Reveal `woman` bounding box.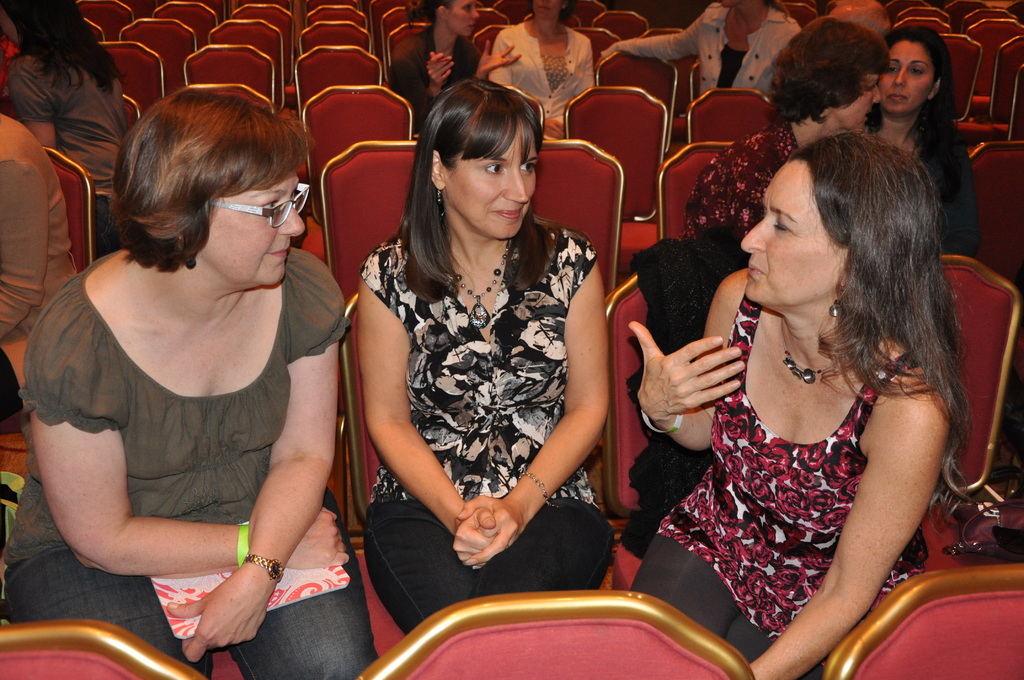
Revealed: left=675, top=21, right=890, bottom=239.
